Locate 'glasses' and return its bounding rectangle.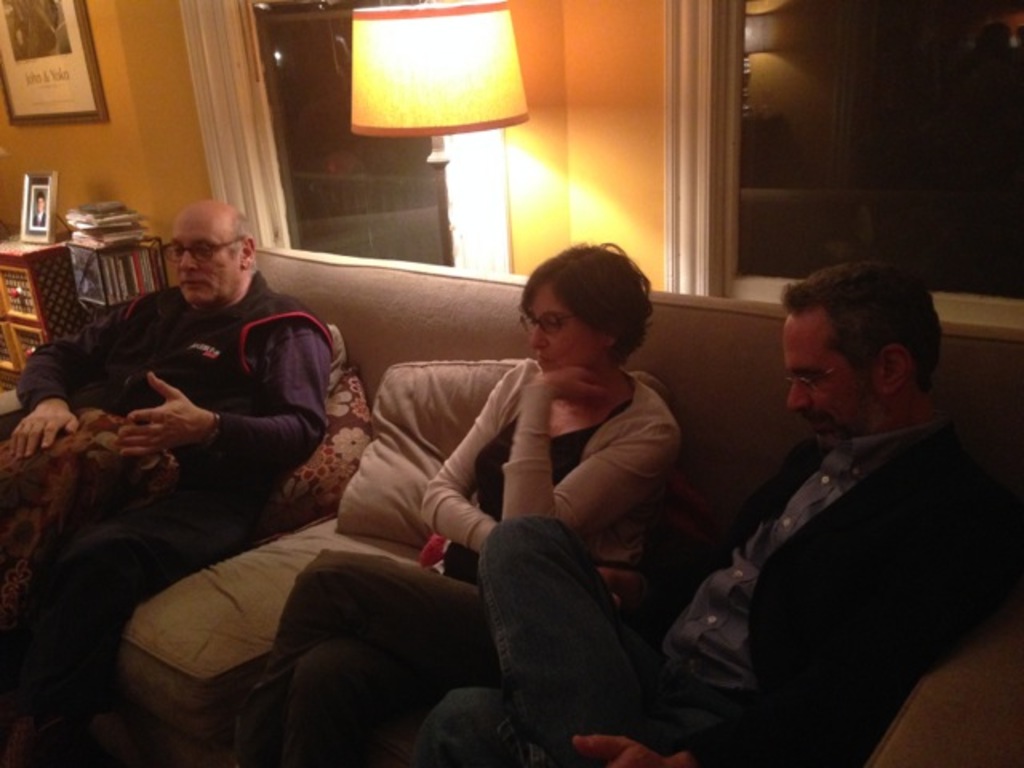
782/362/850/397.
